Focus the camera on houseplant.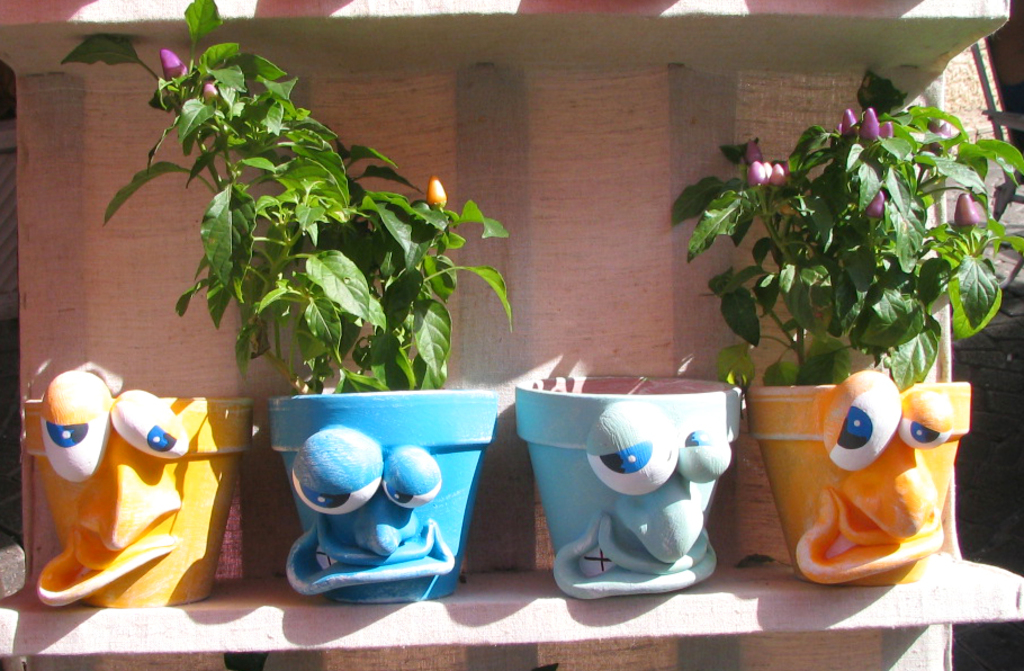
Focus region: bbox(666, 59, 1023, 587).
